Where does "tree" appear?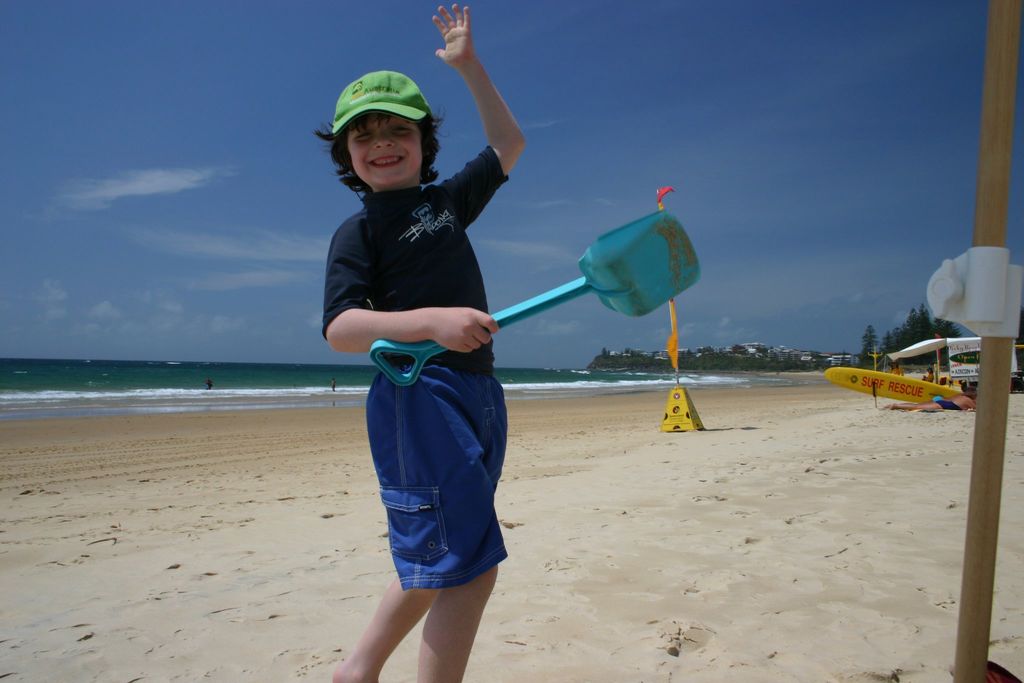
Appears at <bbox>857, 319, 879, 377</bbox>.
